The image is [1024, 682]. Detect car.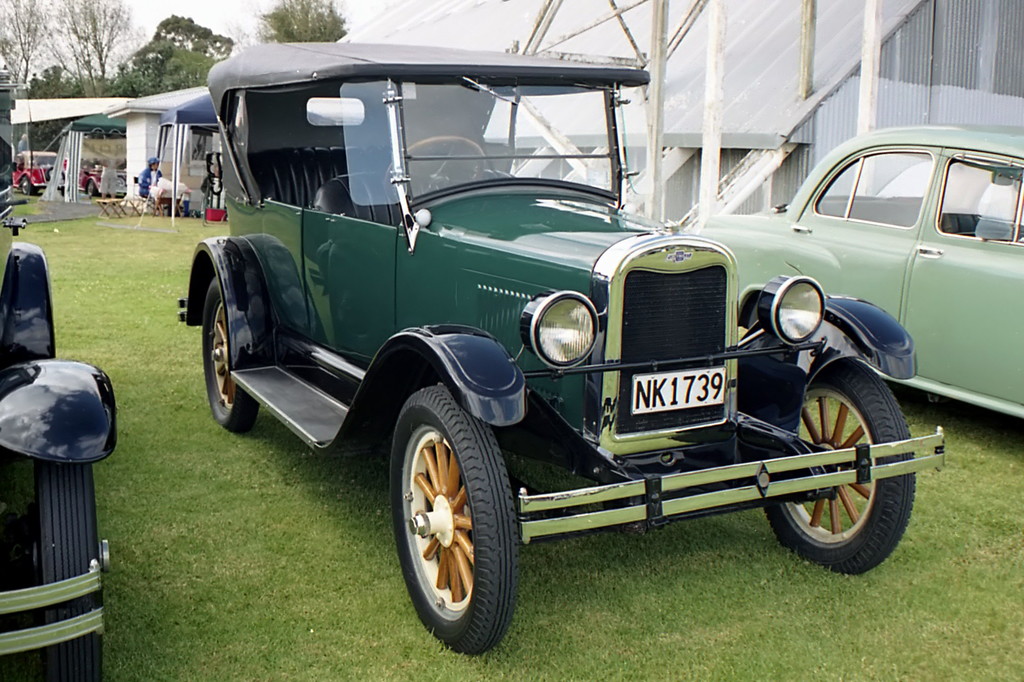
Detection: BBox(79, 161, 126, 198).
